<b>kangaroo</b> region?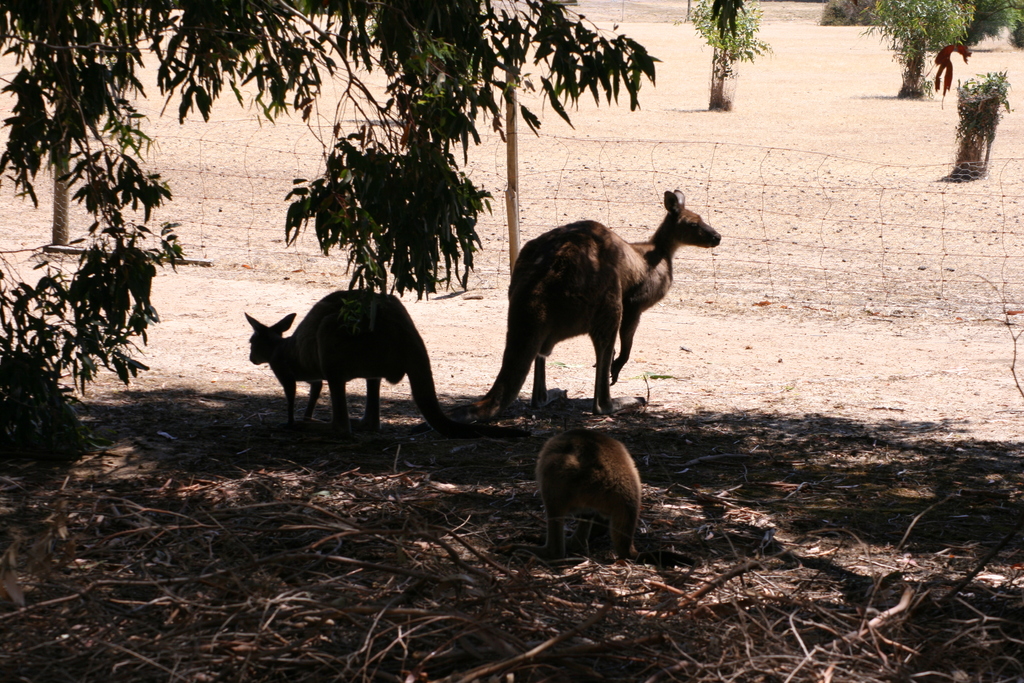
bbox=[246, 283, 515, 445]
